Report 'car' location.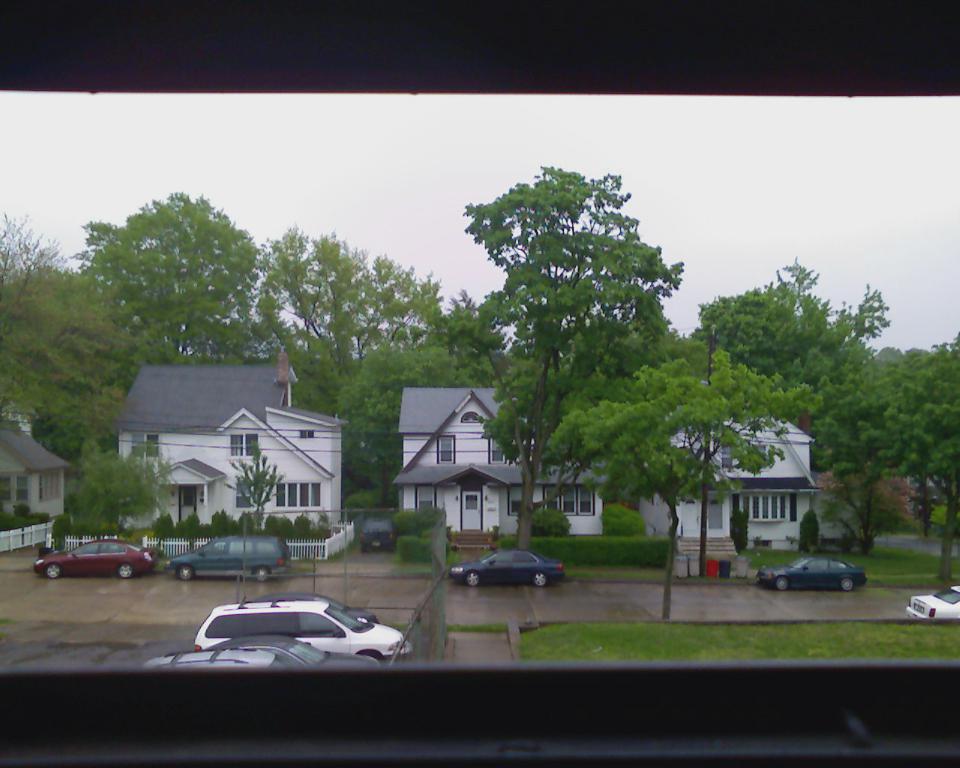
Report: x1=358 y1=517 x2=401 y2=553.
